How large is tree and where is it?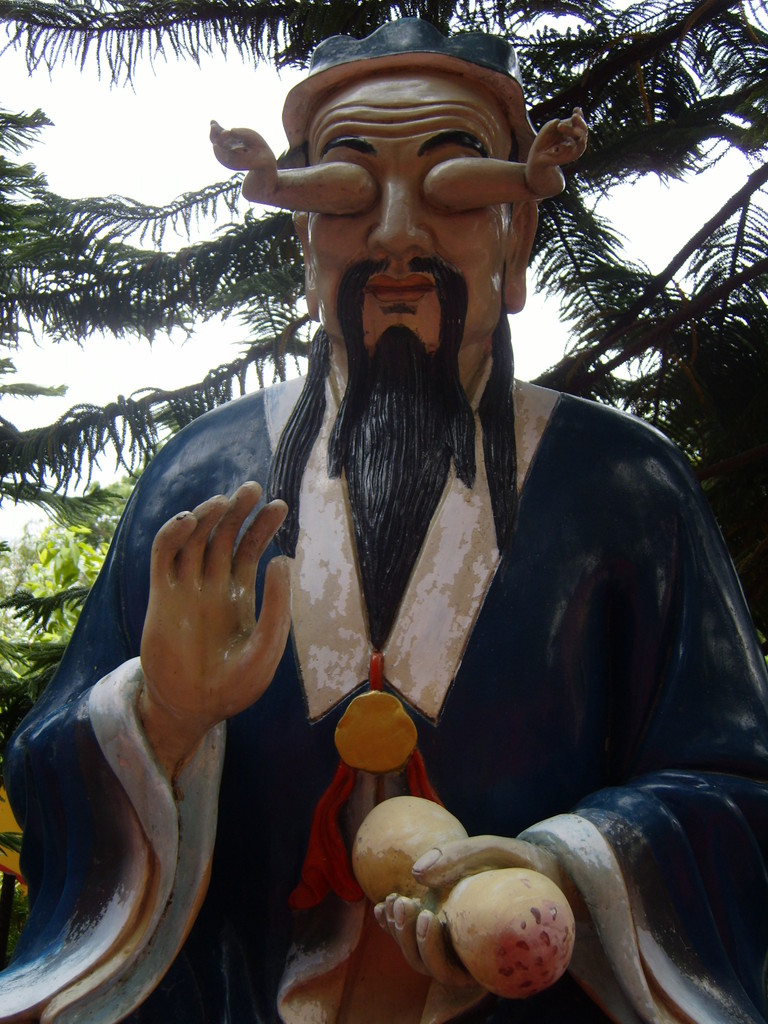
Bounding box: (0,470,148,750).
